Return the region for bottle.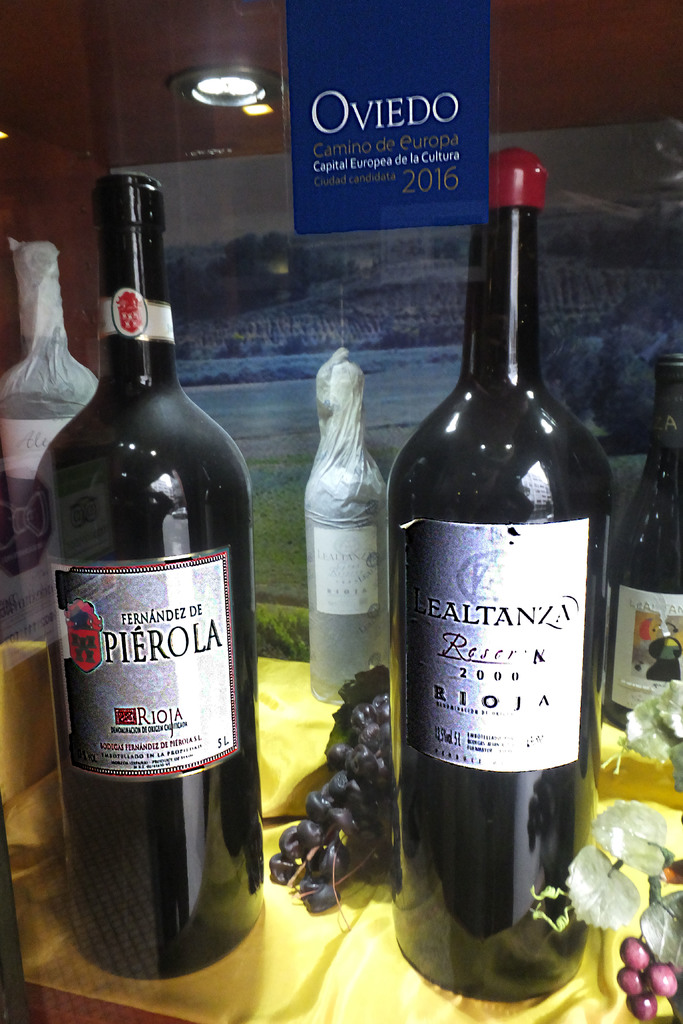
box=[0, 232, 102, 636].
